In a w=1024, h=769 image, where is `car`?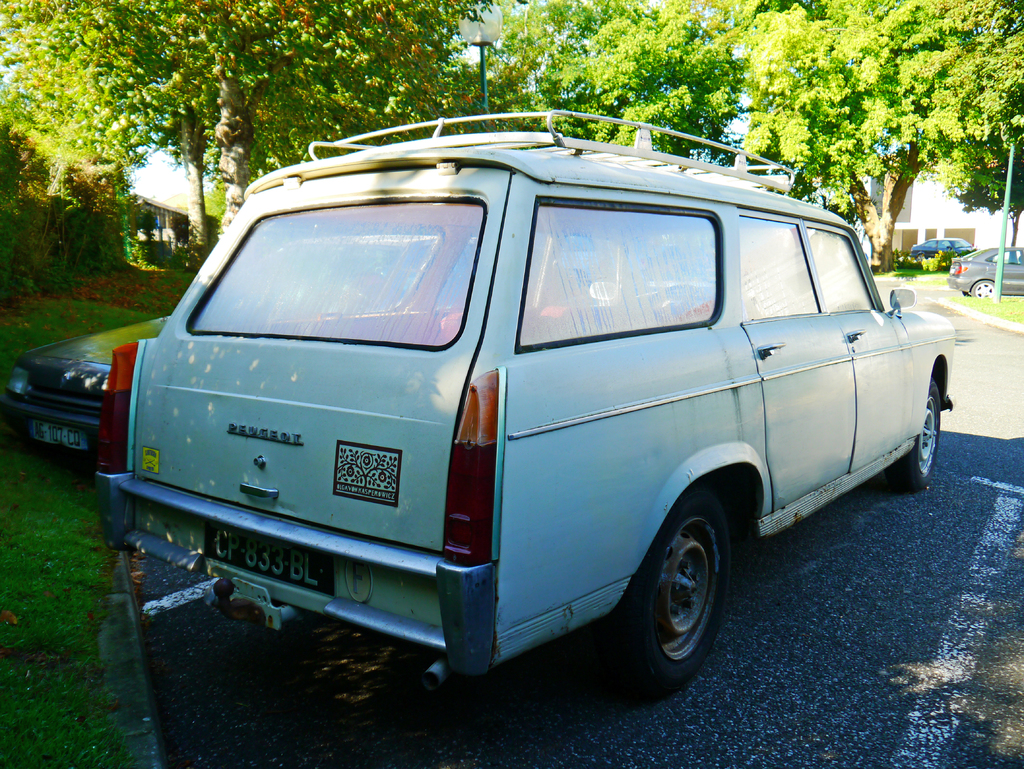
<box>0,316,171,468</box>.
